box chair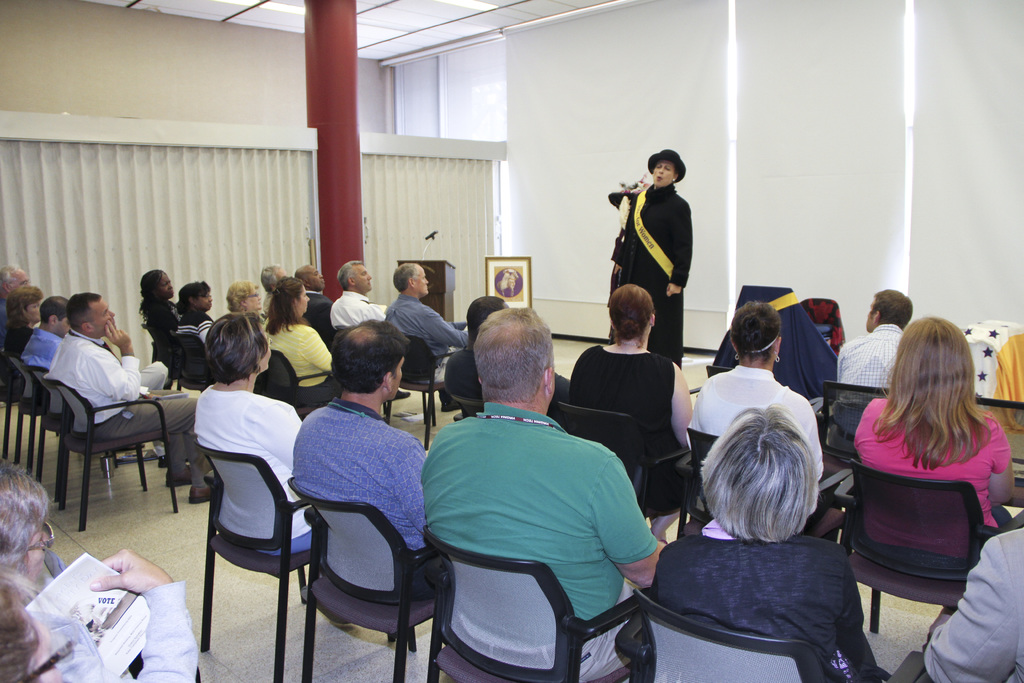
rect(379, 332, 461, 450)
